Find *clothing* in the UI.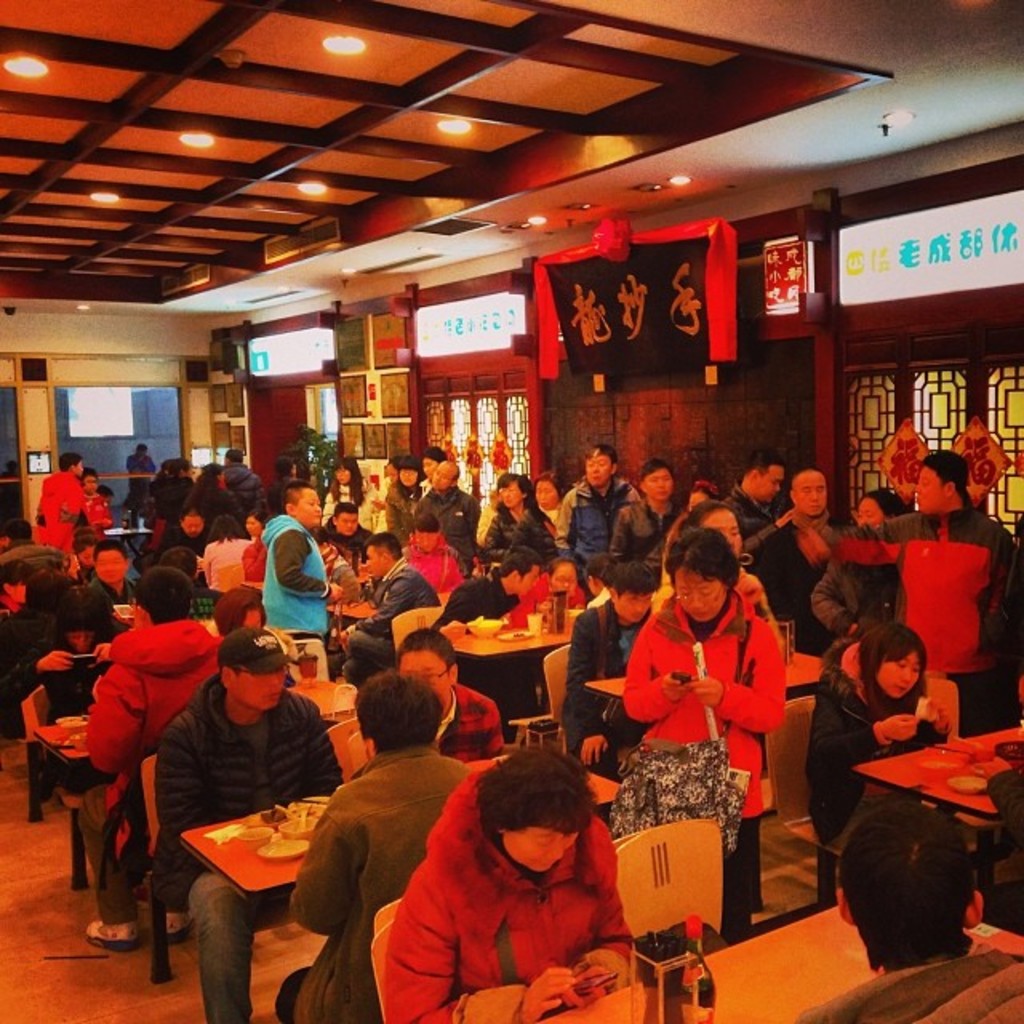
UI element at x1=74 y1=626 x2=221 y2=922.
